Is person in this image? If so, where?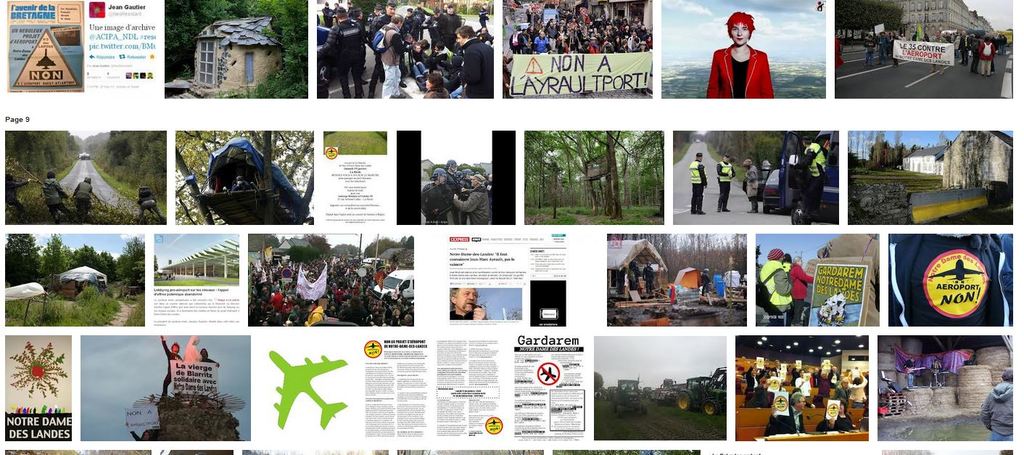
Yes, at 766:391:804:436.
